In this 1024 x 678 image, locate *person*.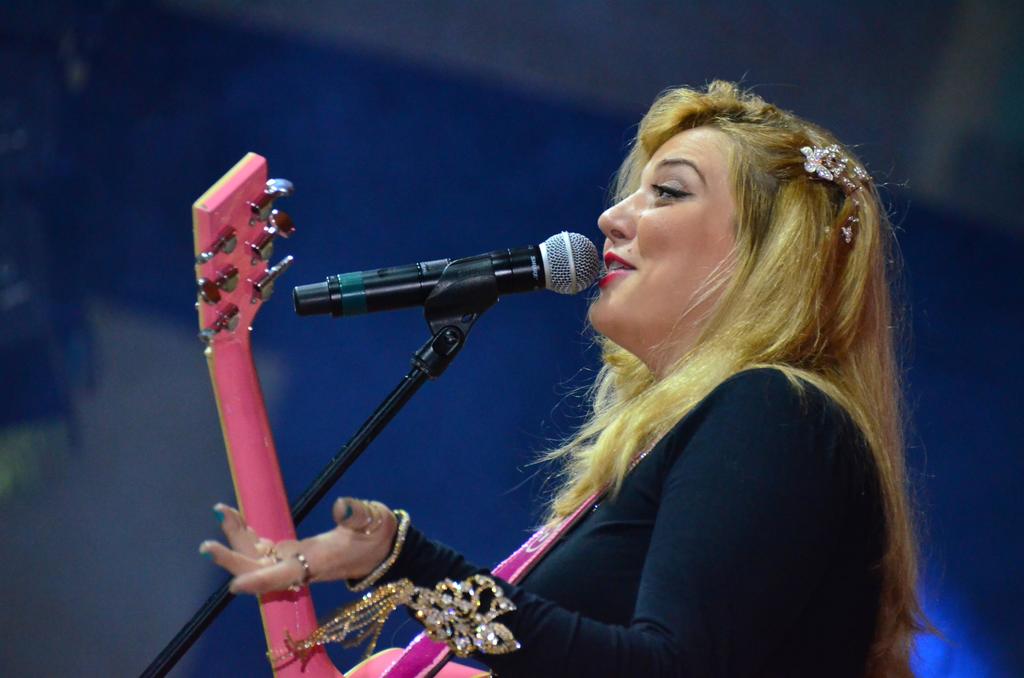
Bounding box: 246, 111, 828, 664.
